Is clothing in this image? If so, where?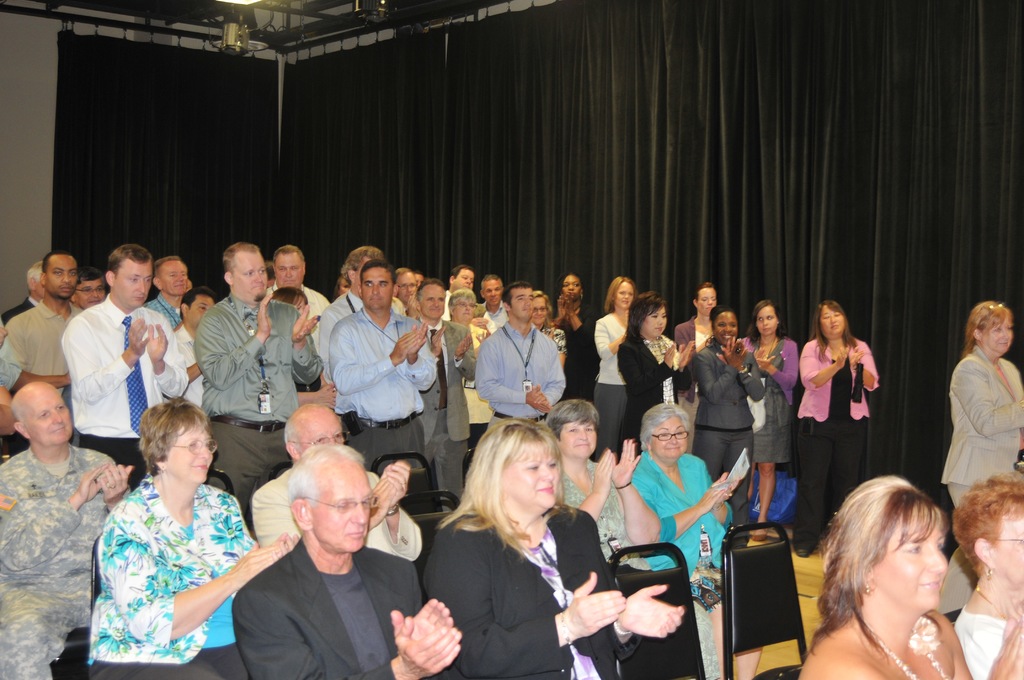
Yes, at (624,455,739,611).
